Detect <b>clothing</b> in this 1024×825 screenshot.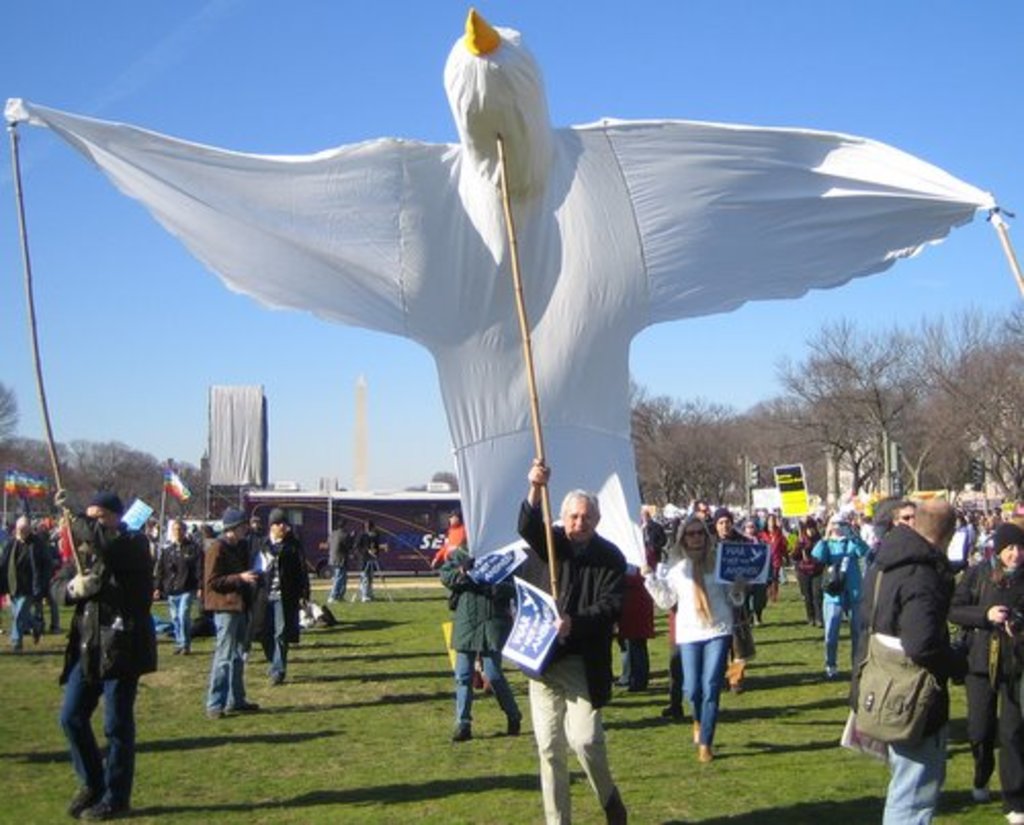
Detection: locate(53, 522, 152, 809).
